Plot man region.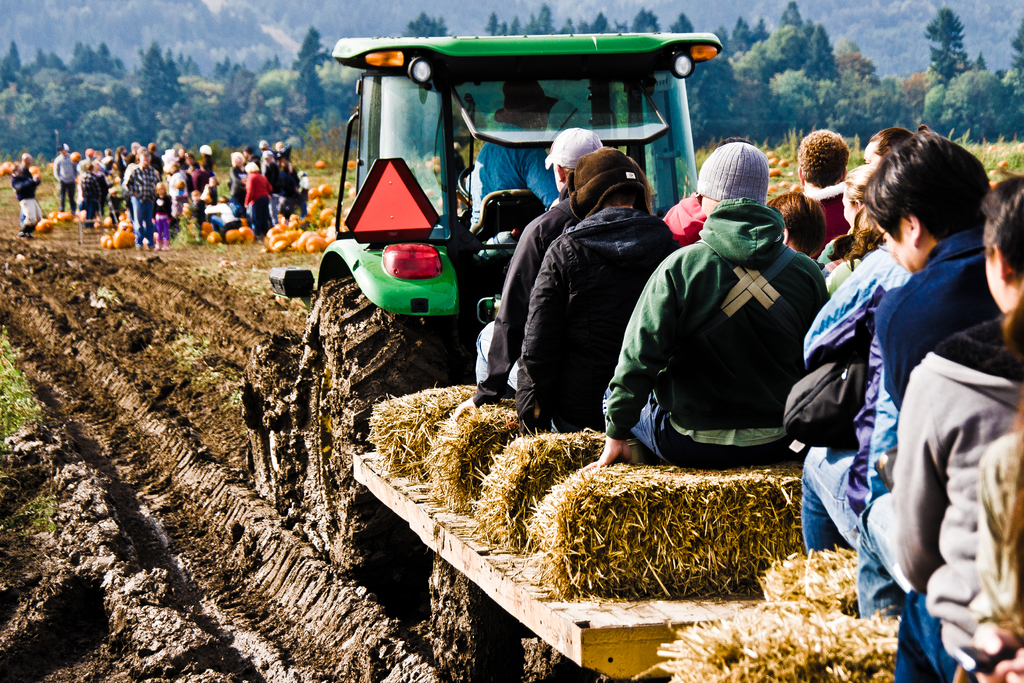
Plotted at 124,147,159,249.
